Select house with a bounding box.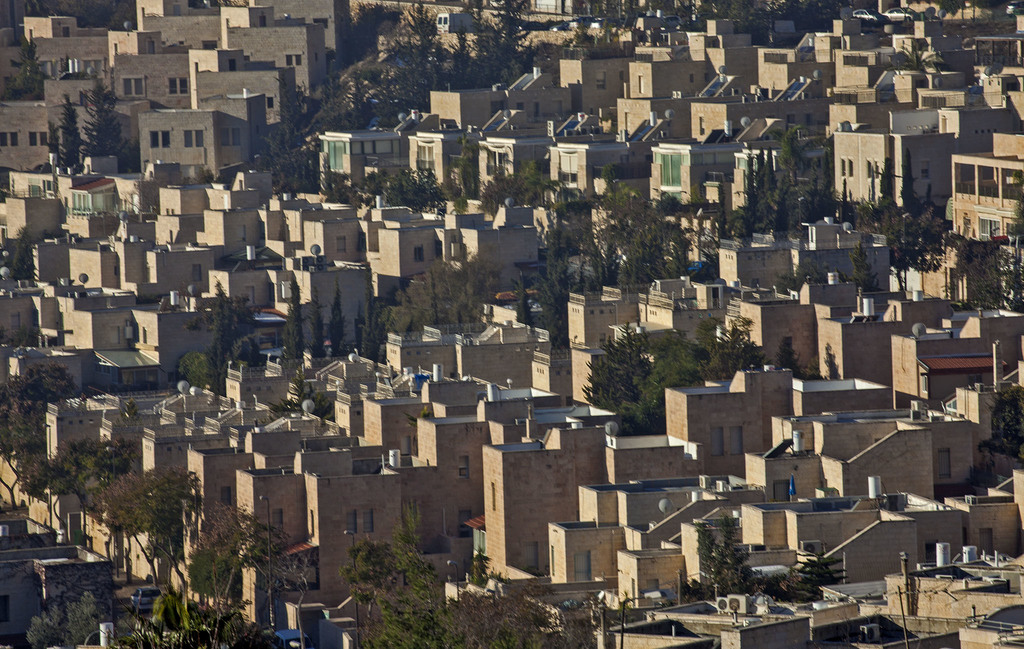
select_region(27, 28, 135, 79).
